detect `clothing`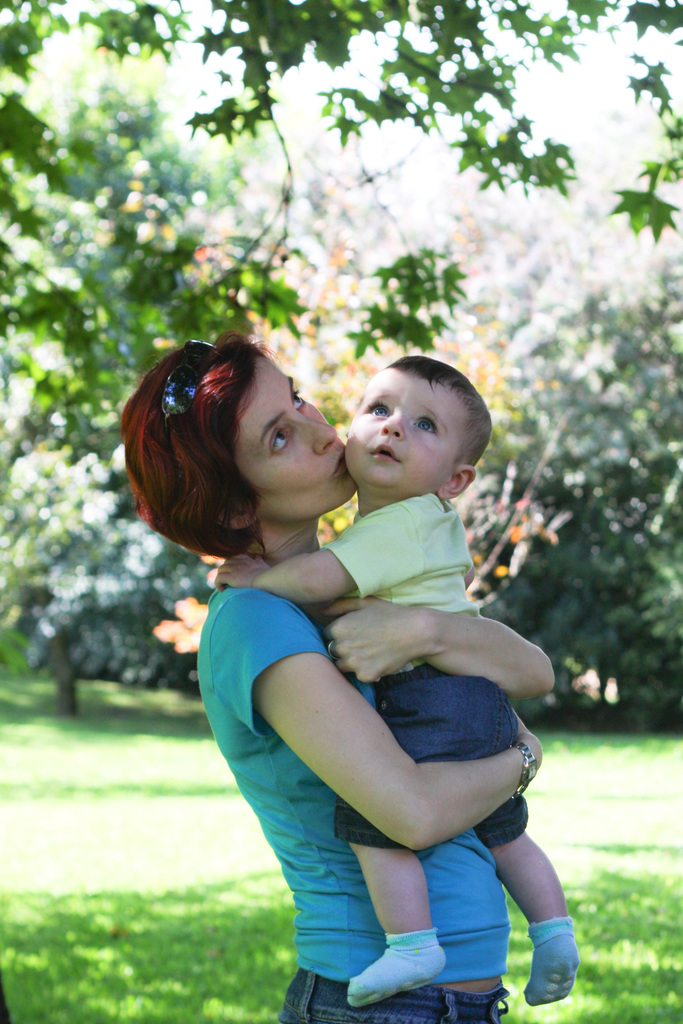
(left=352, top=502, right=581, bottom=865)
